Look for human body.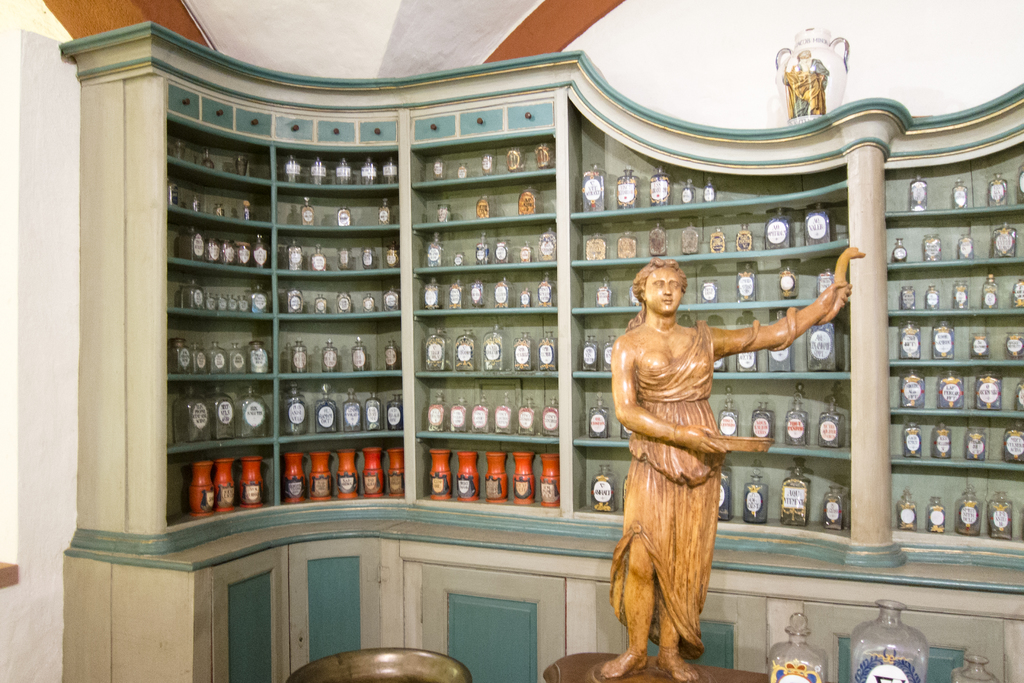
Found: 609 202 789 677.
